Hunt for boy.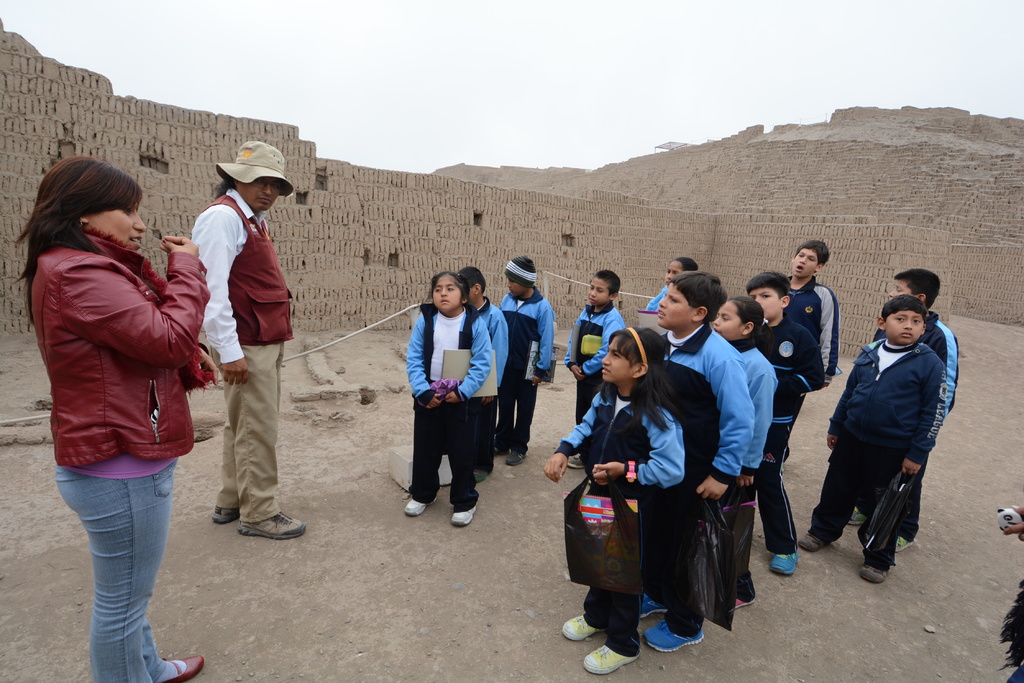
Hunted down at Rect(457, 268, 507, 478).
